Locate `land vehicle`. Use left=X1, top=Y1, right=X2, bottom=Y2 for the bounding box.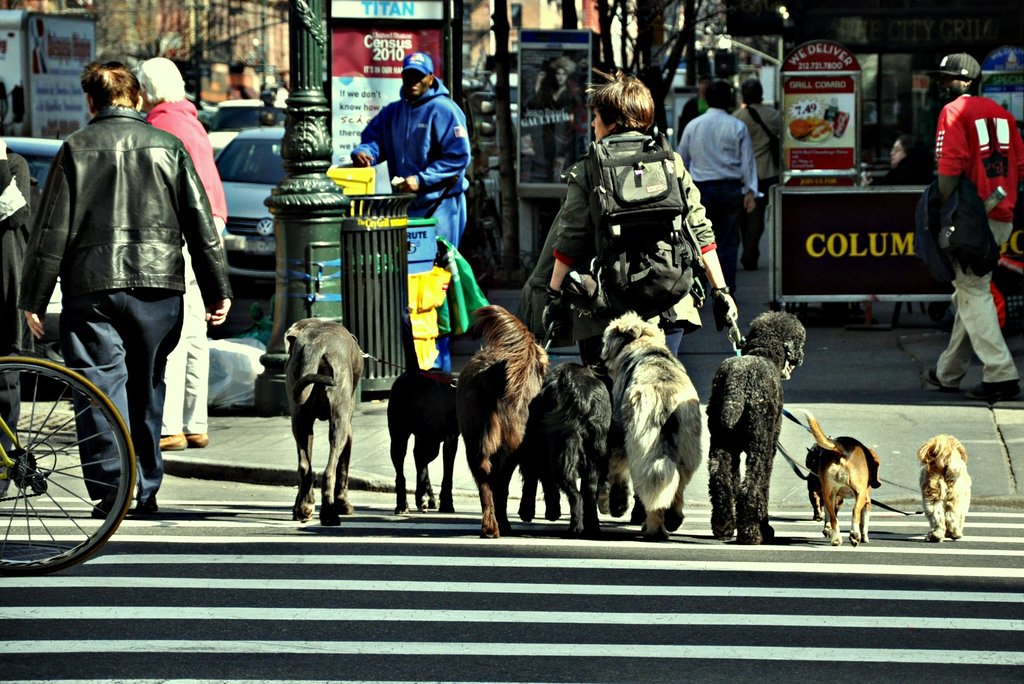
left=205, top=131, right=236, bottom=166.
